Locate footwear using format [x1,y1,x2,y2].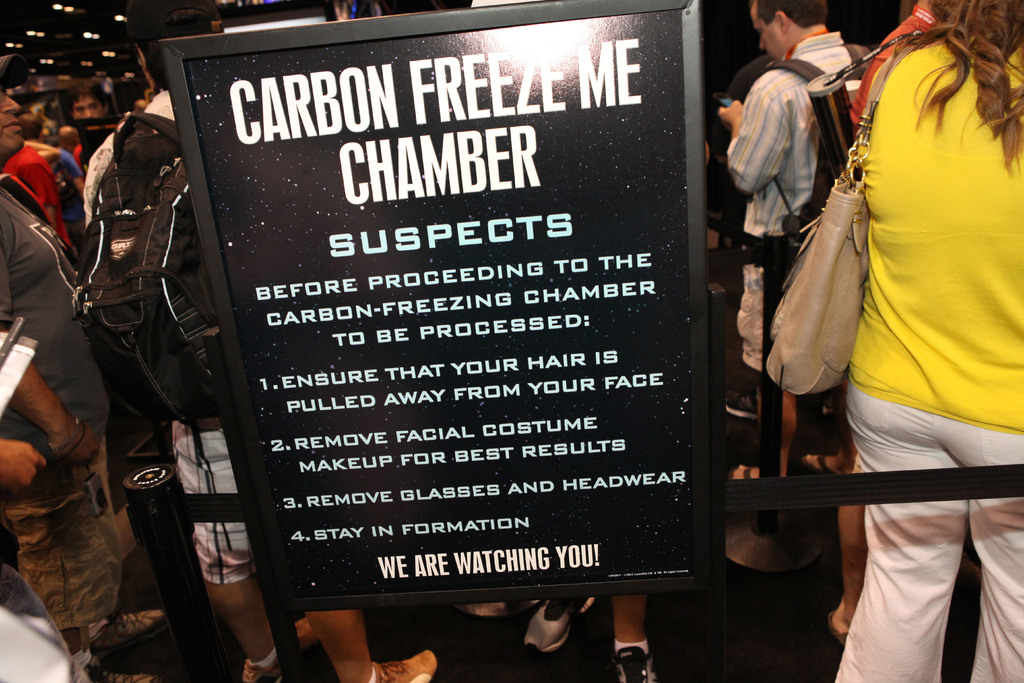
[90,609,172,647].
